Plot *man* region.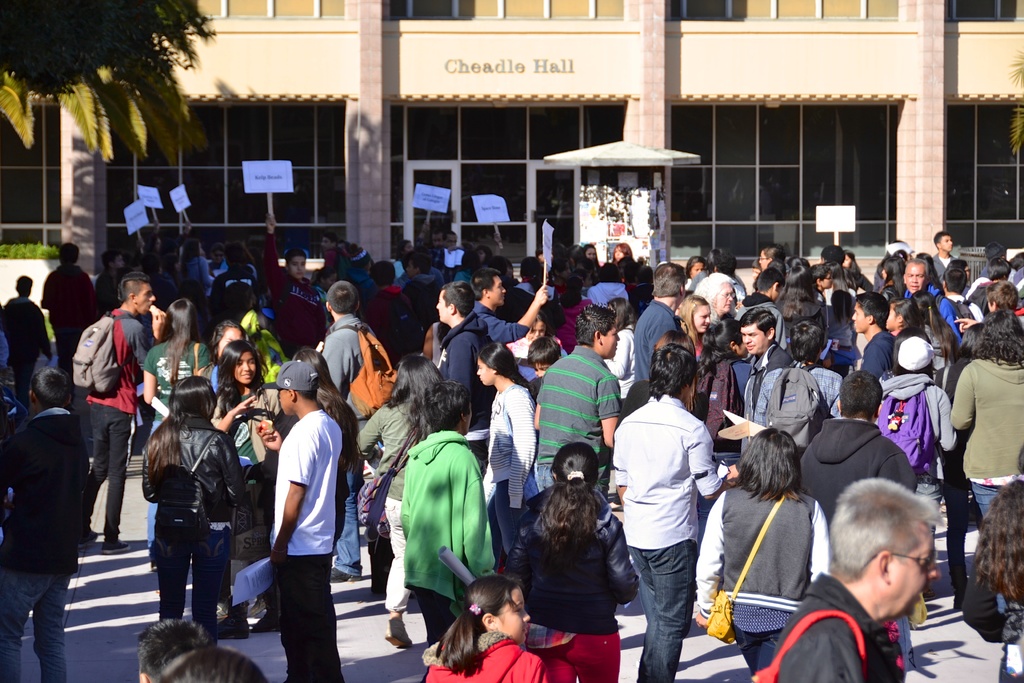
Plotted at box=[738, 302, 823, 465].
